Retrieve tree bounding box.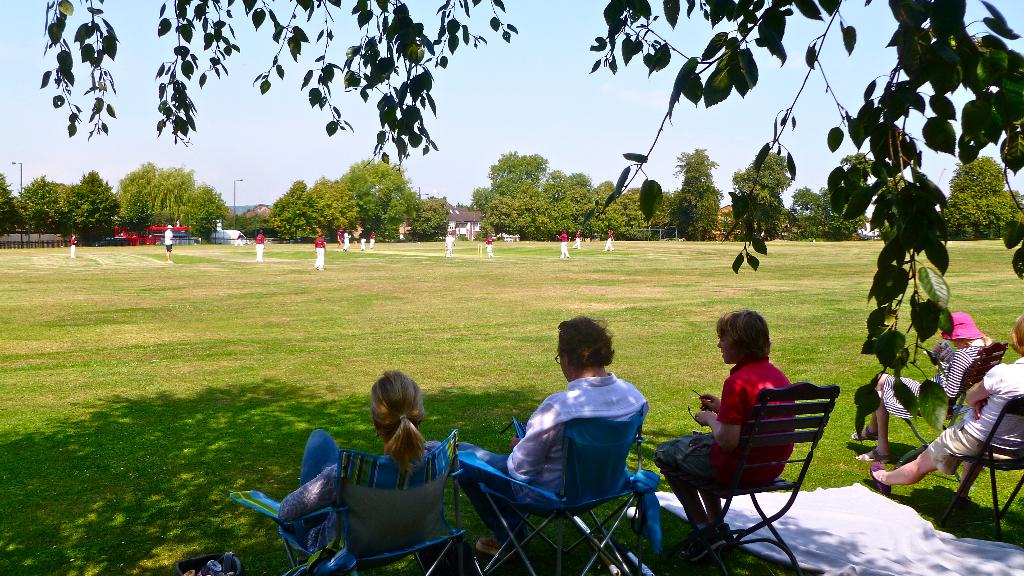
Bounding box: (463,181,500,209).
